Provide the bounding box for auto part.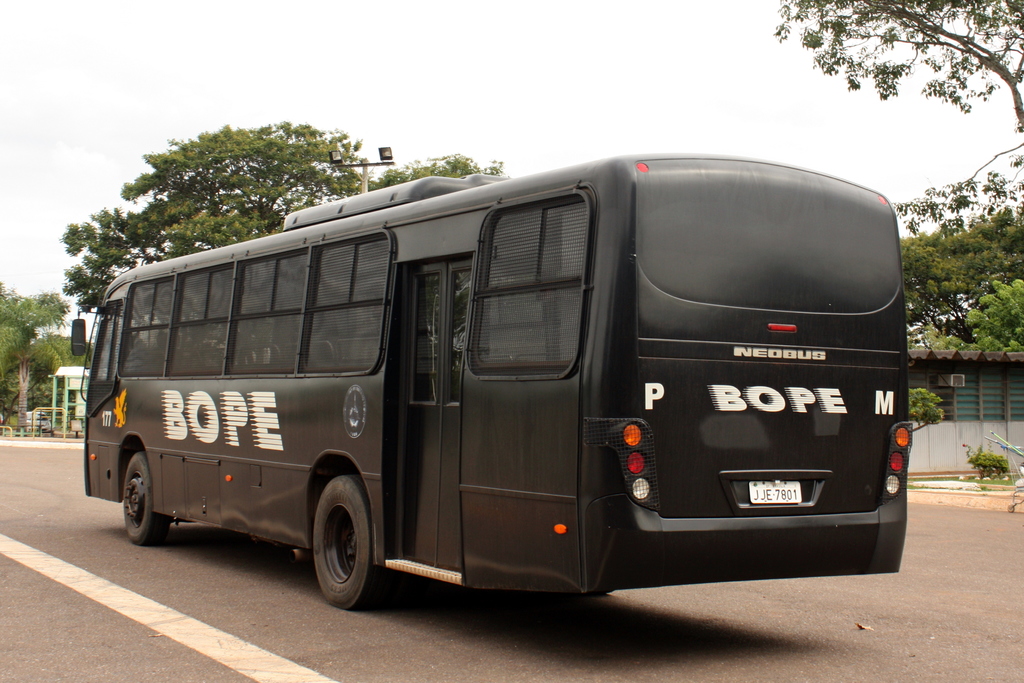
[312, 474, 397, 608].
